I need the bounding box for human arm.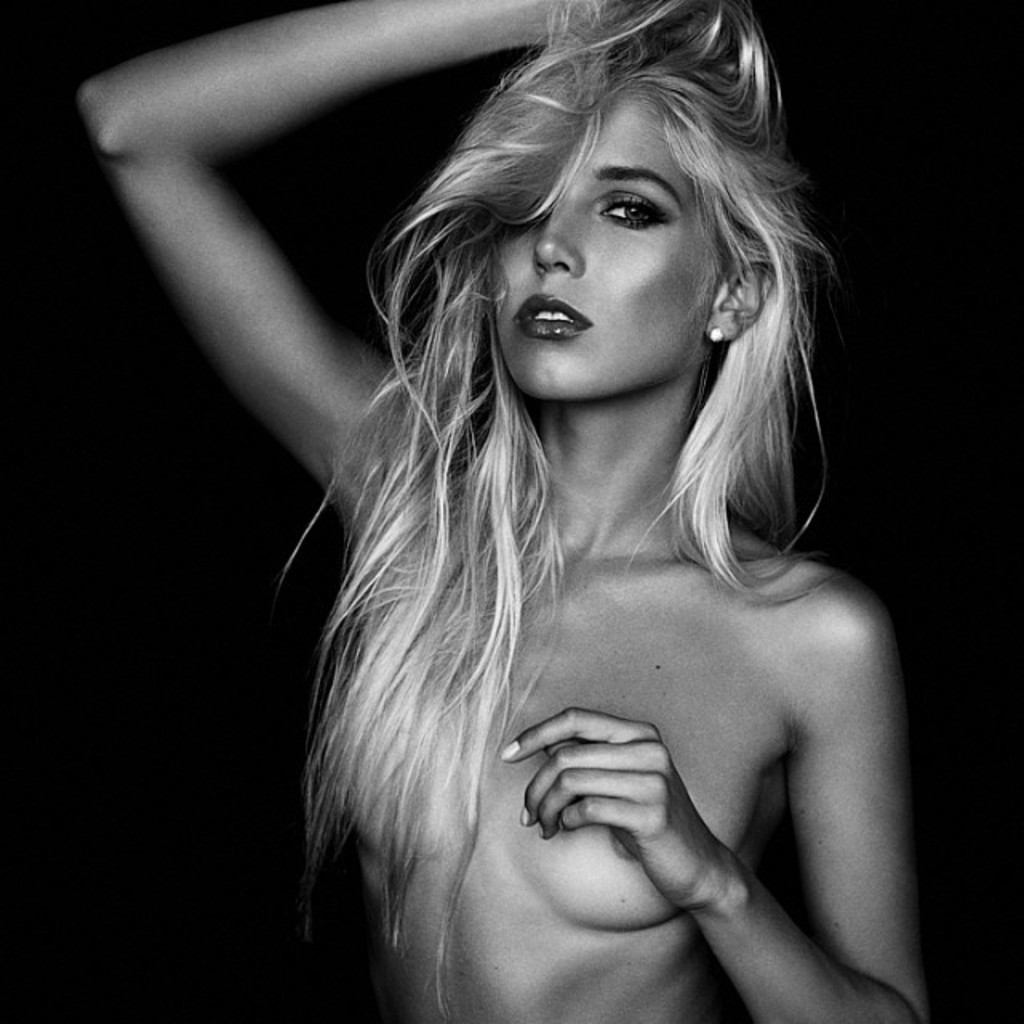
Here it is: box(74, 0, 621, 512).
